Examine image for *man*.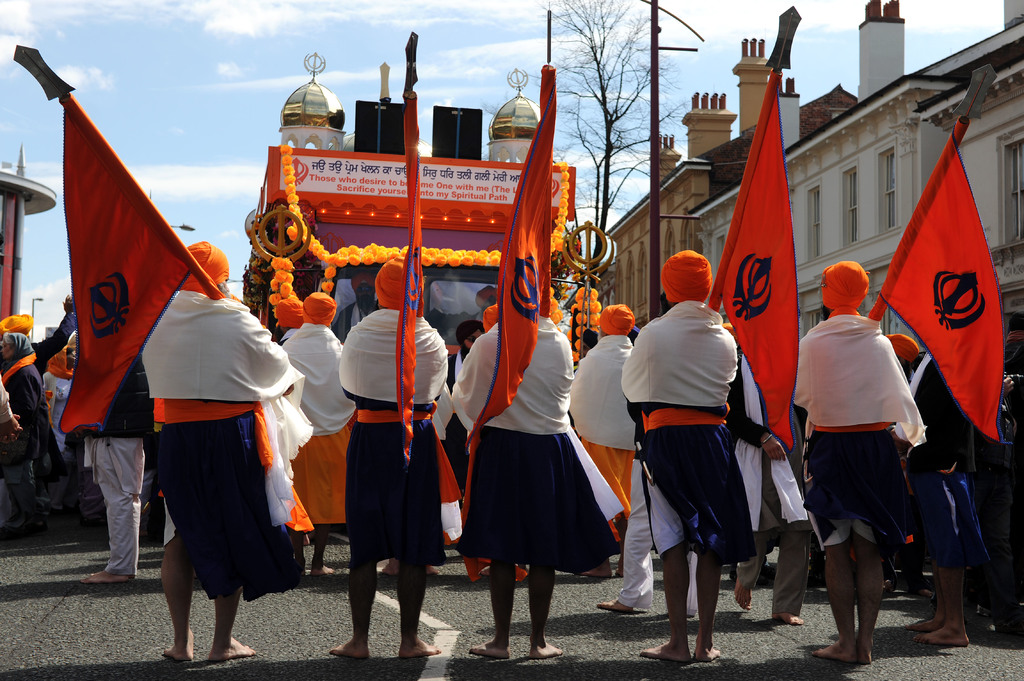
Examination result: detection(82, 312, 143, 576).
